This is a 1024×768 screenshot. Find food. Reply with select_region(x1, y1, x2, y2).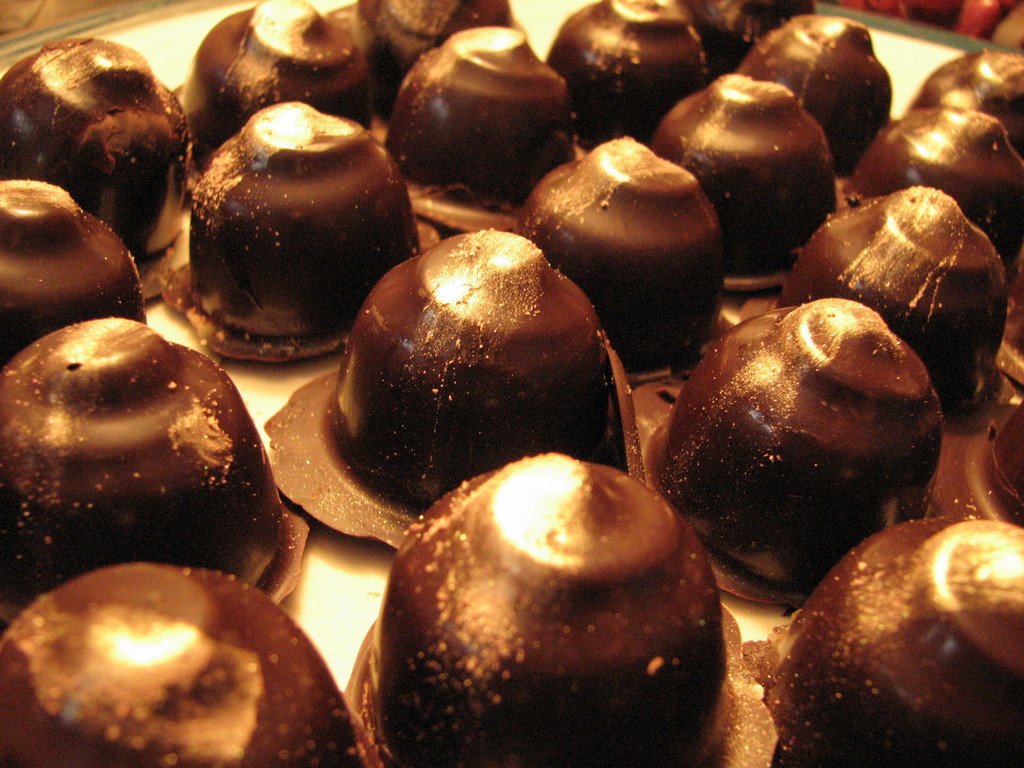
select_region(632, 296, 920, 615).
